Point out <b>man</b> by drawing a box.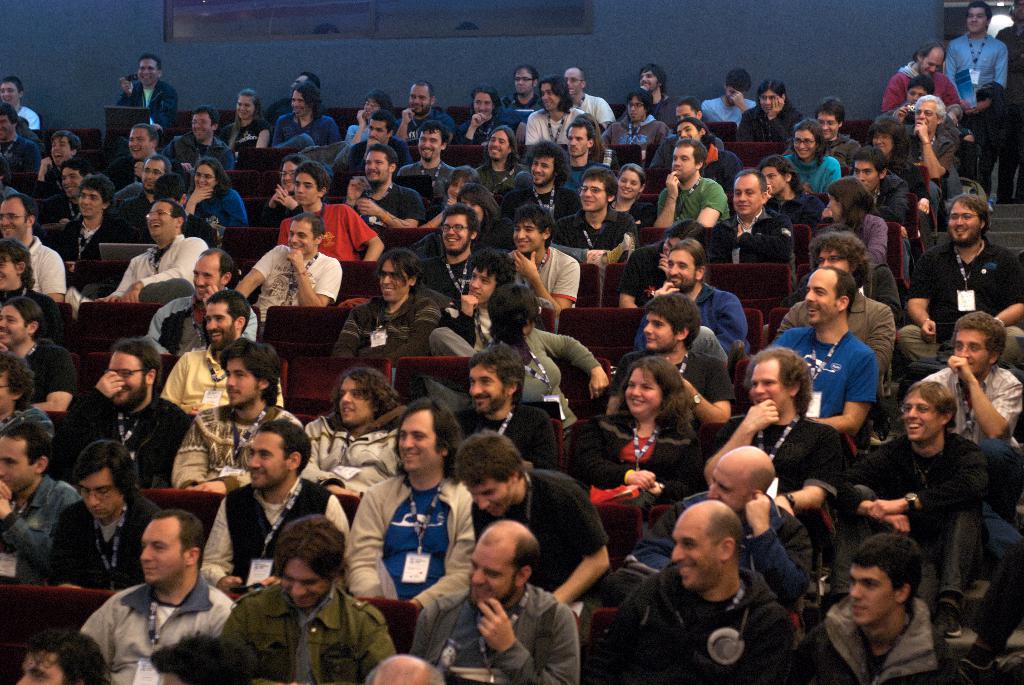
box=[114, 154, 175, 244].
